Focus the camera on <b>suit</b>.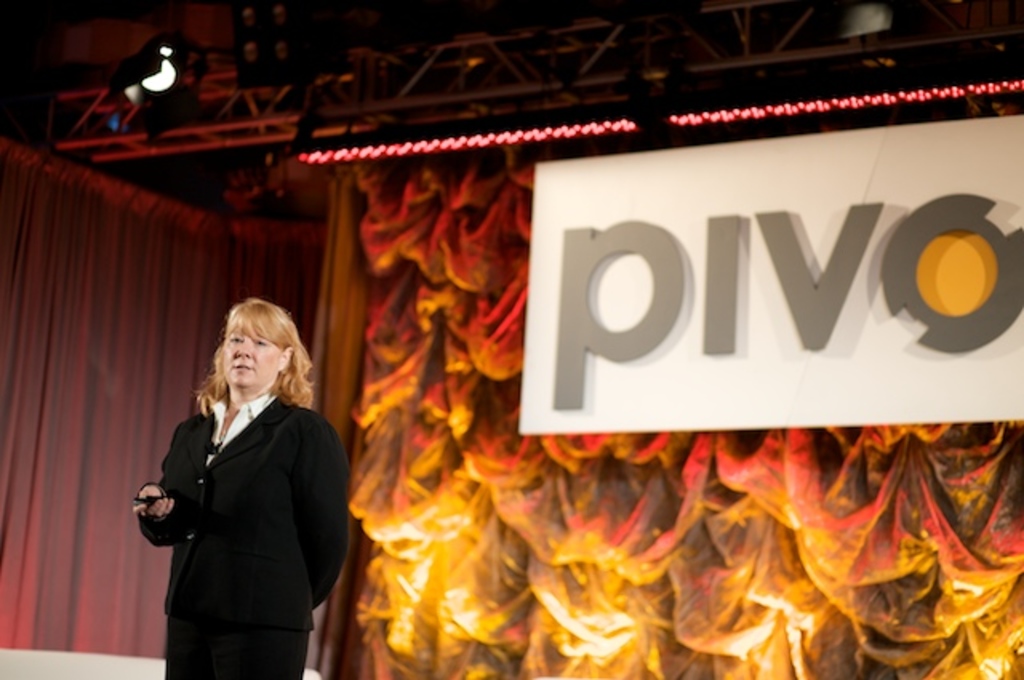
Focus region: left=115, top=339, right=355, bottom=669.
